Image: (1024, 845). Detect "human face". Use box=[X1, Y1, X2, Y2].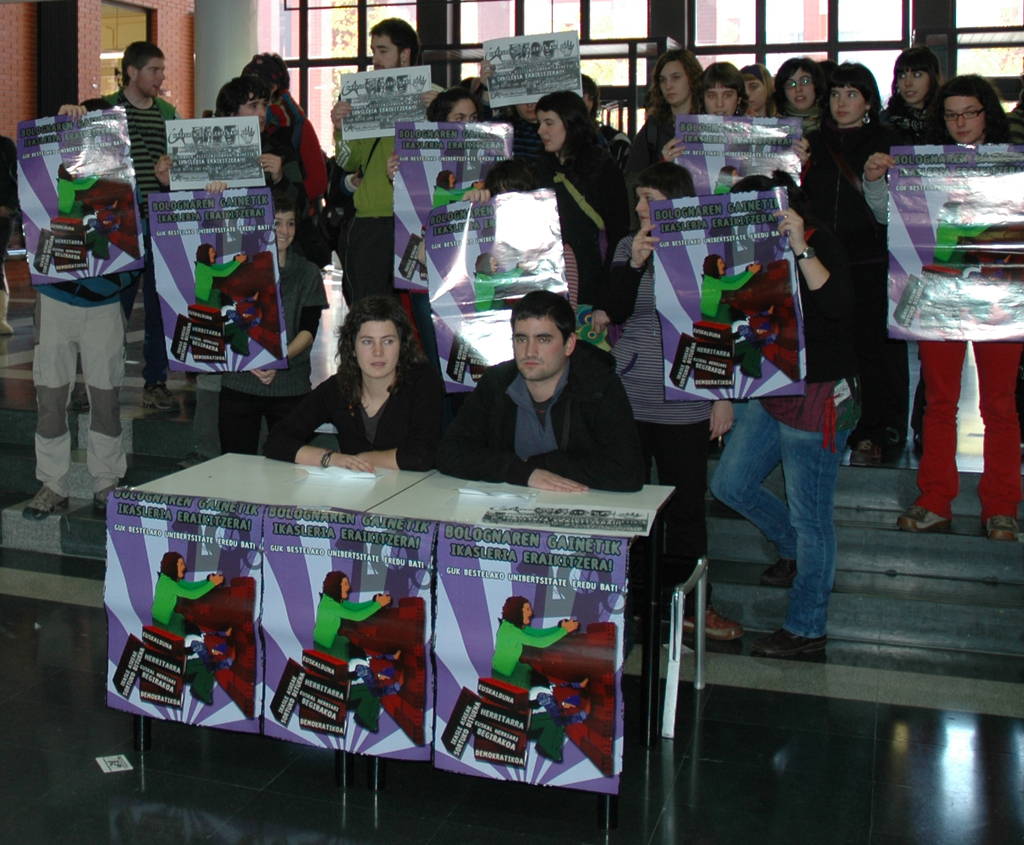
box=[177, 556, 184, 580].
